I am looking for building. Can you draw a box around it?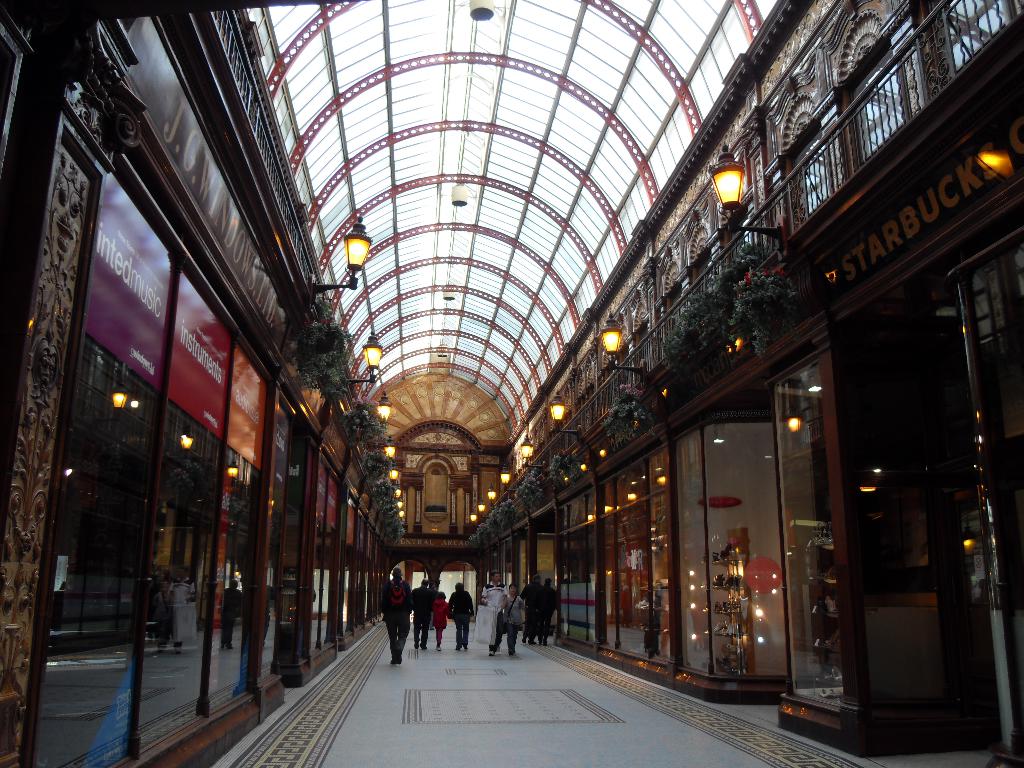
Sure, the bounding box is box(0, 0, 1023, 767).
